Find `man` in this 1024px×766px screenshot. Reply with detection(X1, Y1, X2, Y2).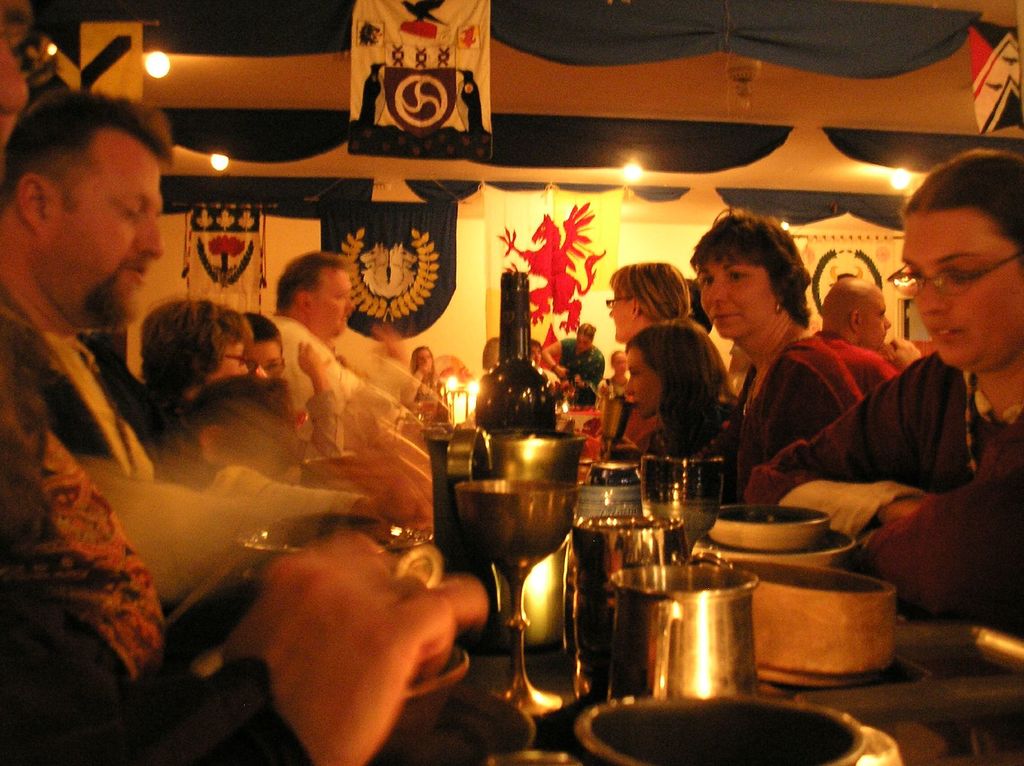
detection(0, 88, 220, 459).
